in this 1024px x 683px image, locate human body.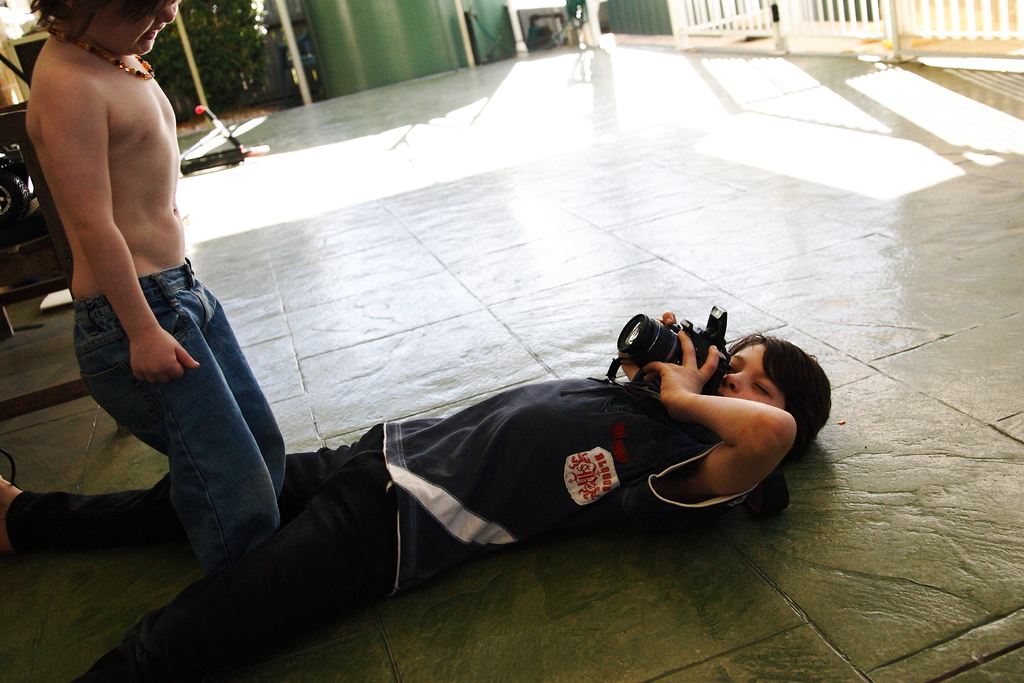
Bounding box: 26, 2, 228, 525.
